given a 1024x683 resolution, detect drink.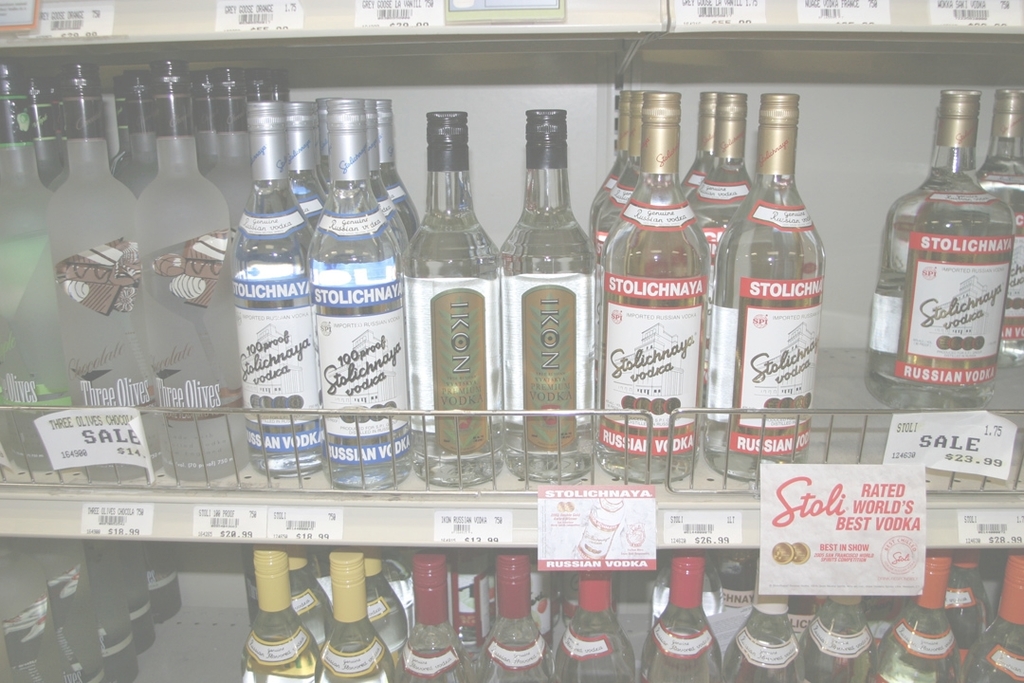
crop(870, 547, 966, 682).
